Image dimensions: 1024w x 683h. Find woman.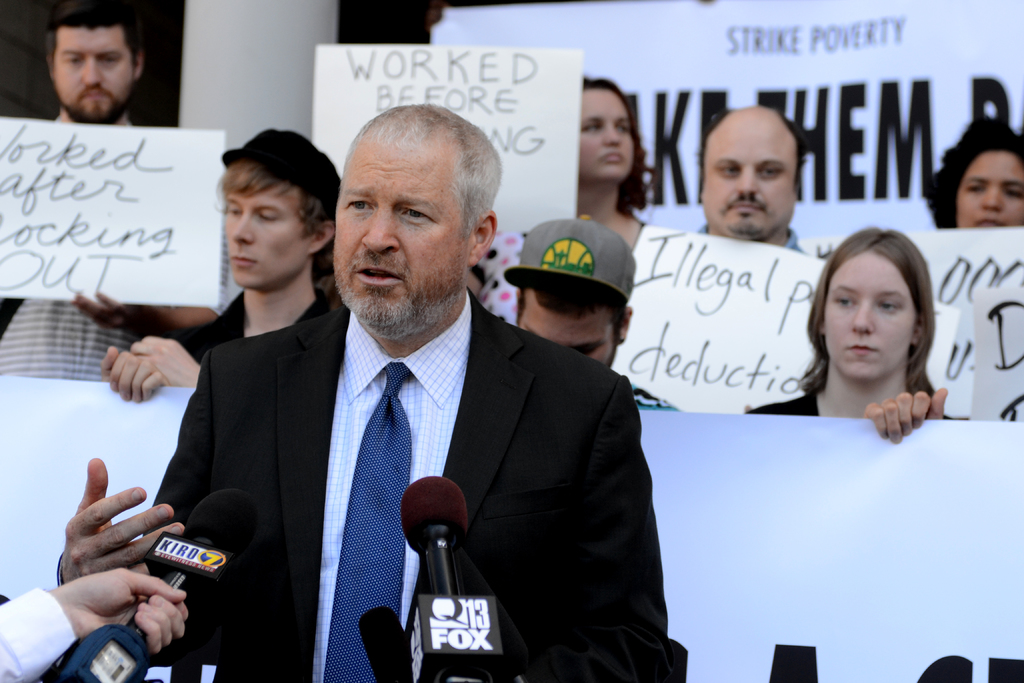
bbox=(920, 115, 1022, 231).
